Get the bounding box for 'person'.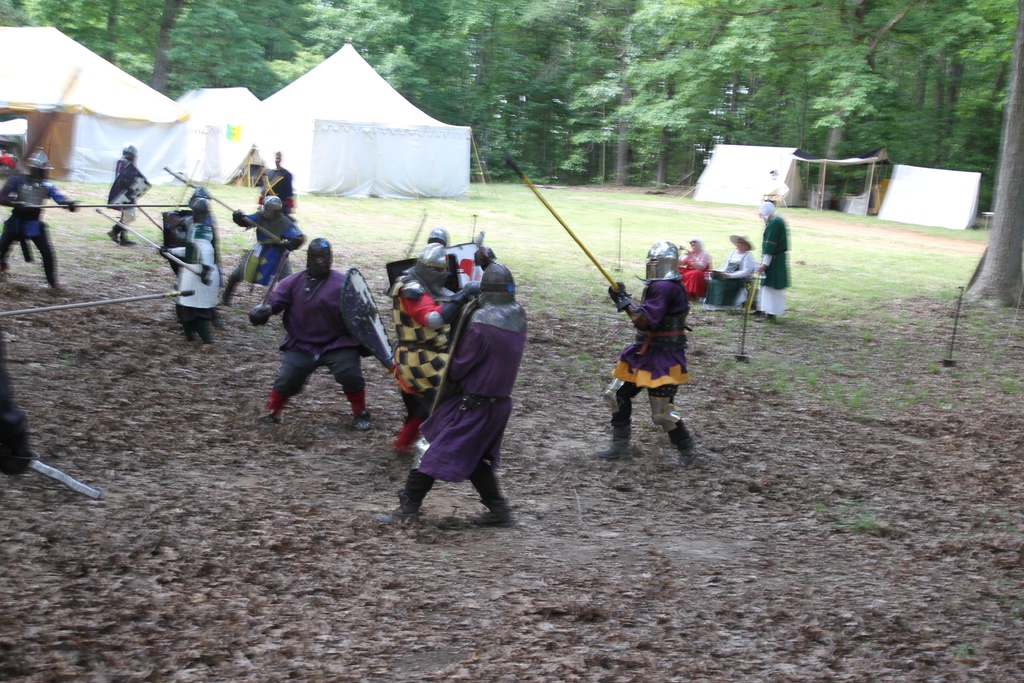
BBox(236, 199, 304, 288).
